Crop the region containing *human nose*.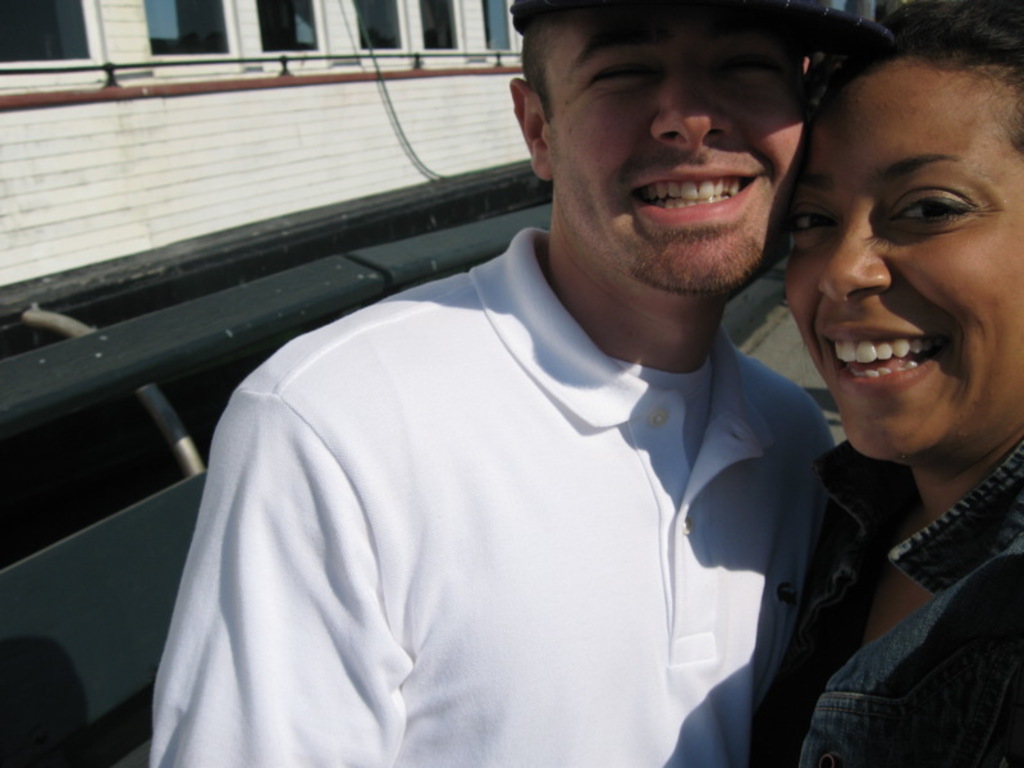
Crop region: [left=817, top=206, right=893, bottom=305].
